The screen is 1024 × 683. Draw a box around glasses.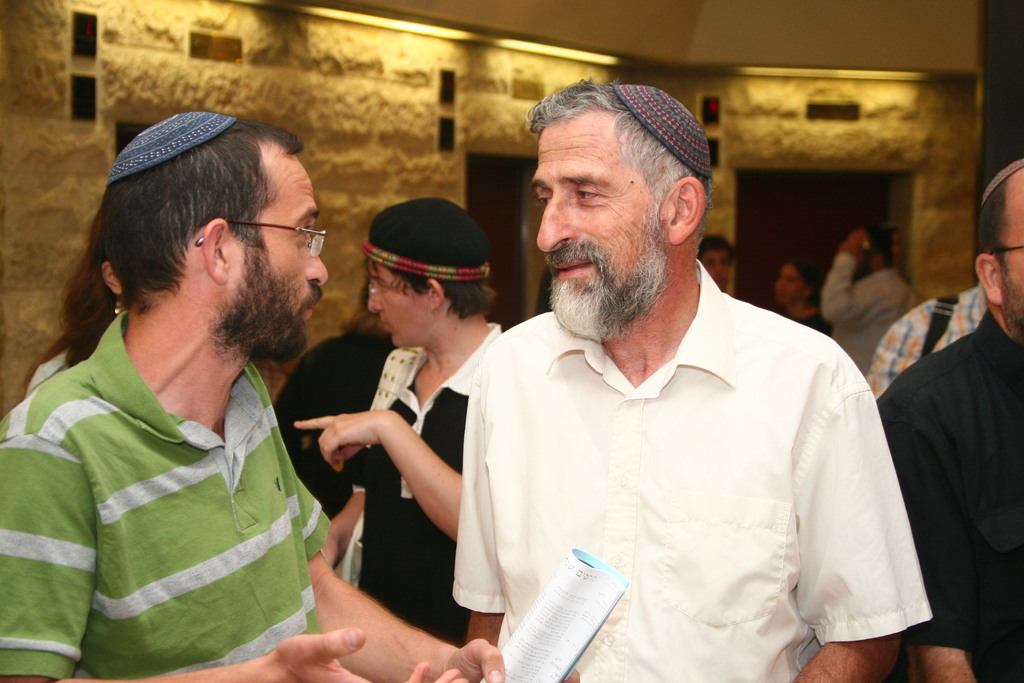
bbox=[207, 204, 326, 264].
